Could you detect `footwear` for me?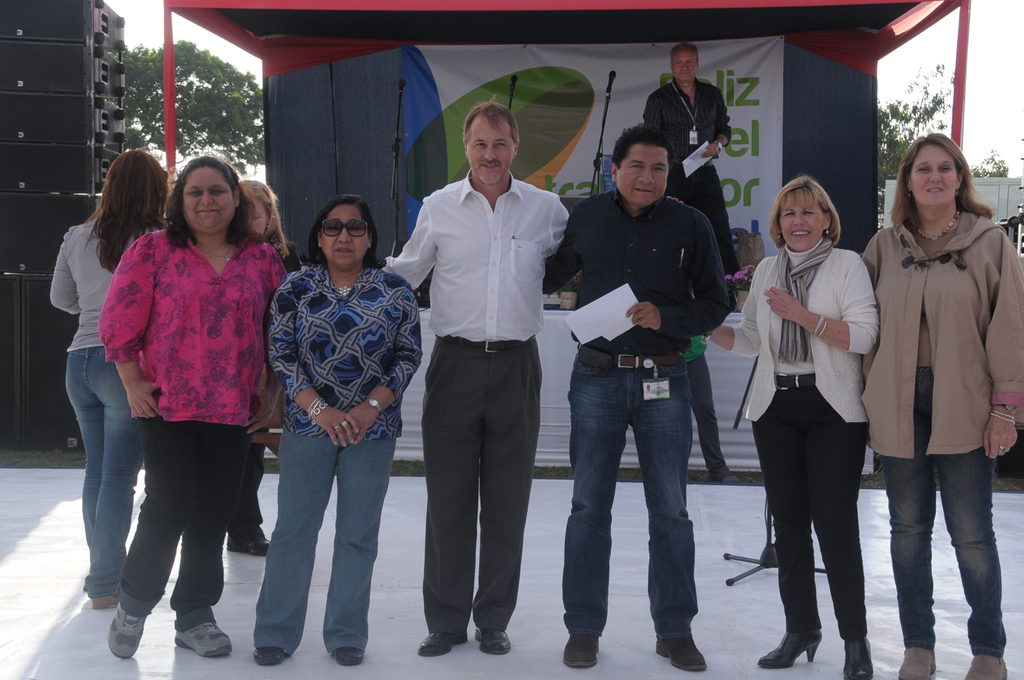
Detection result: <region>110, 601, 151, 664</region>.
